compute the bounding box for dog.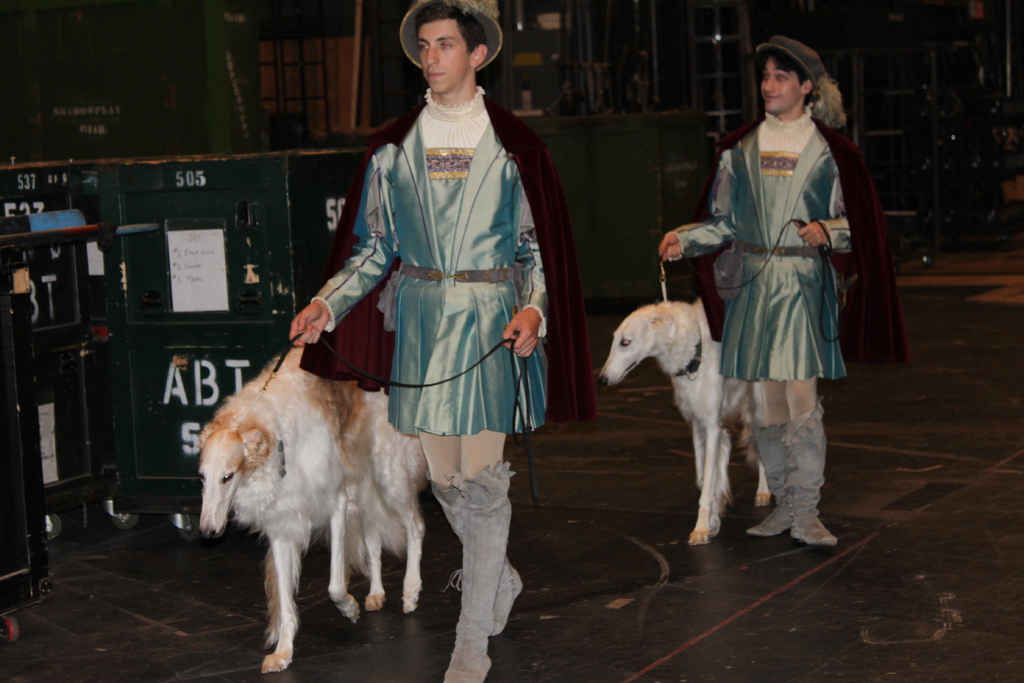
194, 356, 429, 675.
